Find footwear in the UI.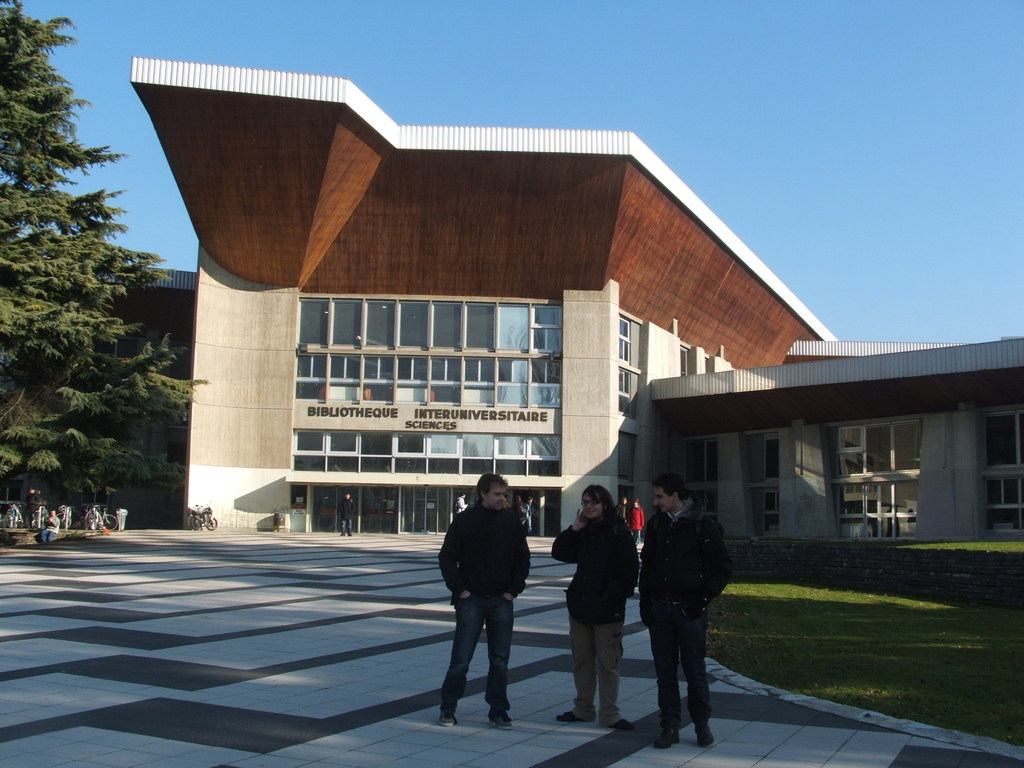
UI element at Rect(652, 724, 680, 751).
